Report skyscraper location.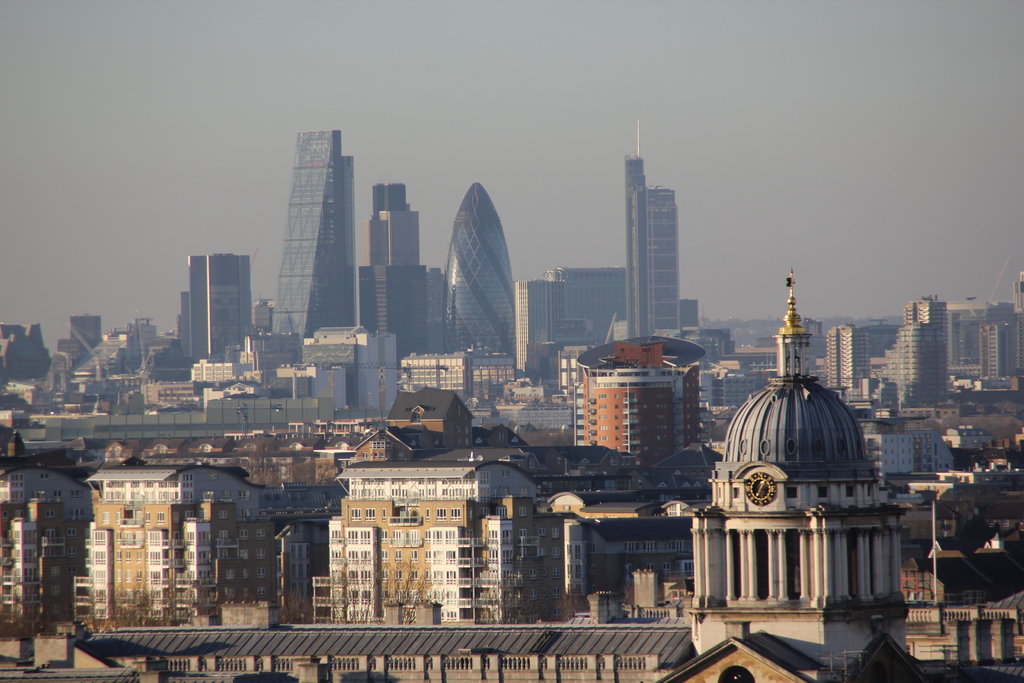
Report: (left=621, top=124, right=687, bottom=348).
